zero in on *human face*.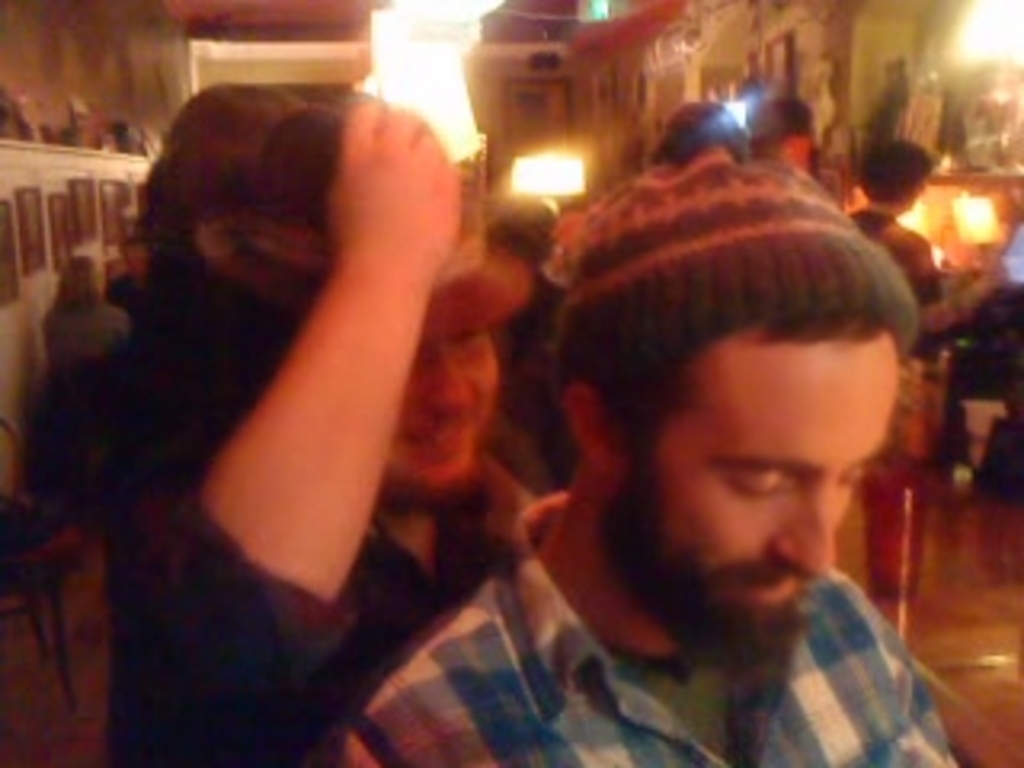
Zeroed in: Rect(374, 330, 502, 502).
